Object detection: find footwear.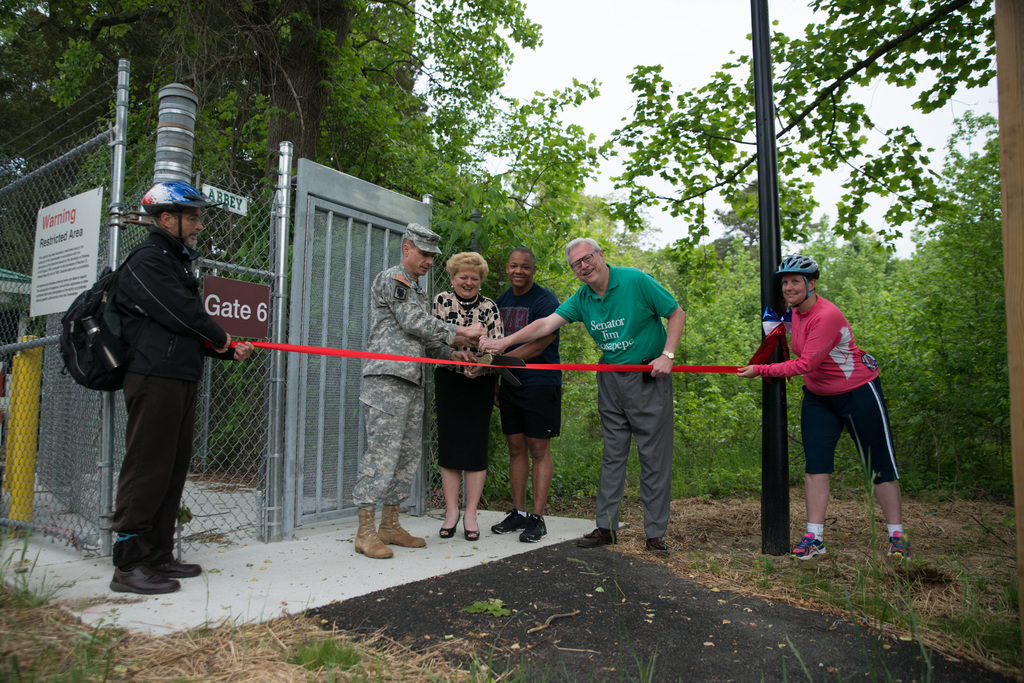
region(518, 511, 547, 544).
